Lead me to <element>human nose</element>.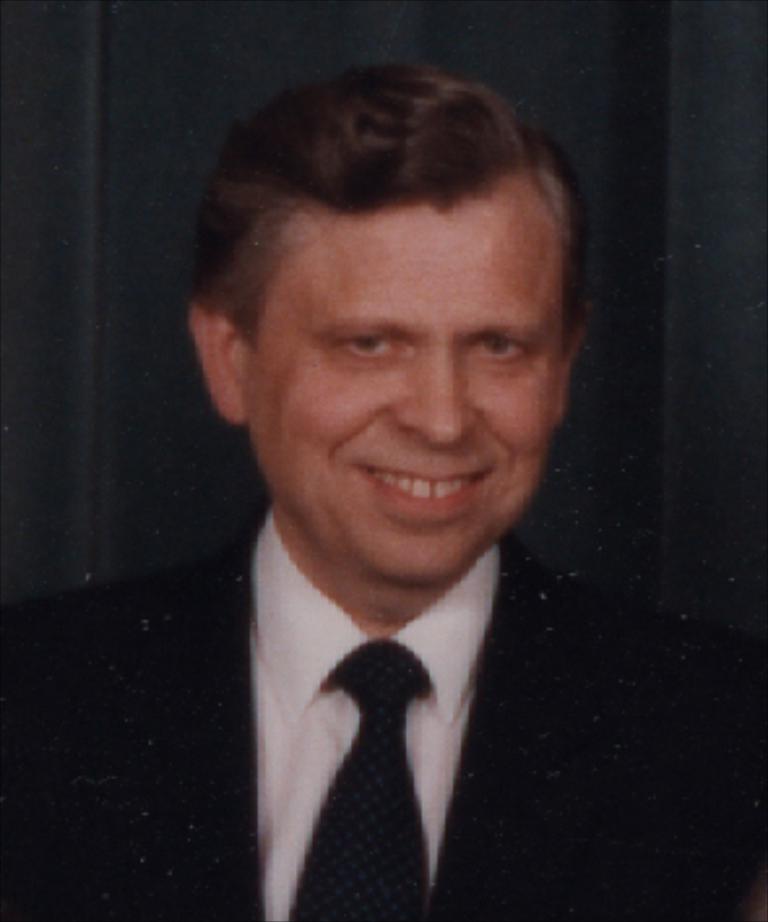
Lead to <bbox>393, 352, 479, 453</bbox>.
